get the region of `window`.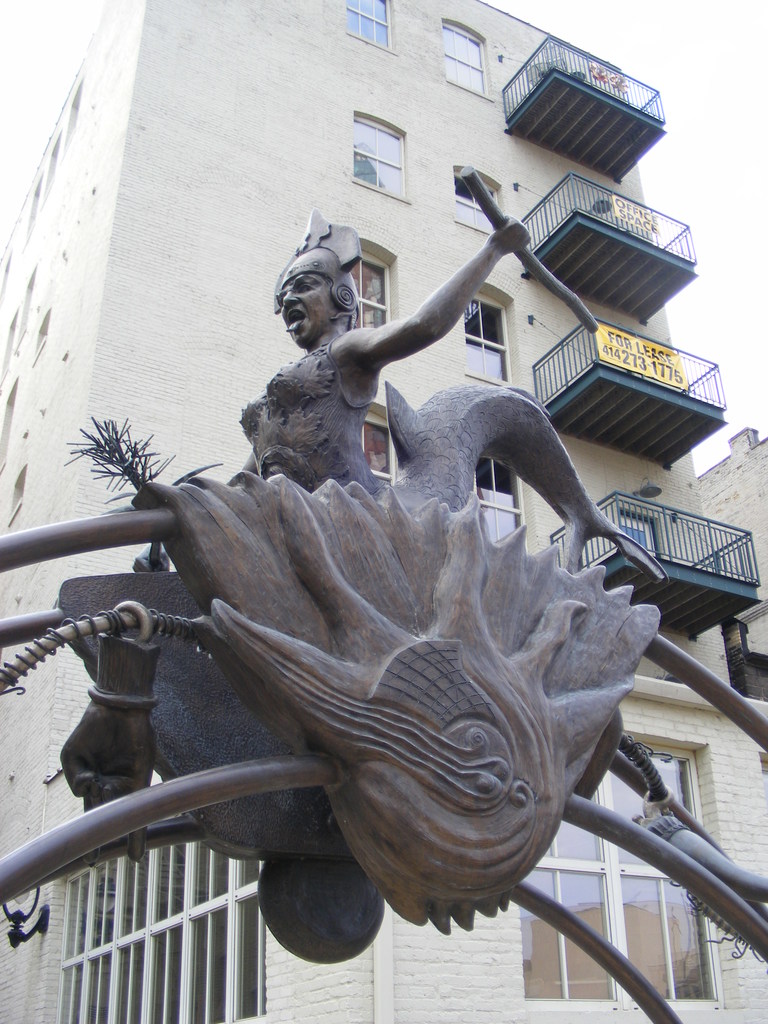
<region>358, 405, 403, 493</region>.
